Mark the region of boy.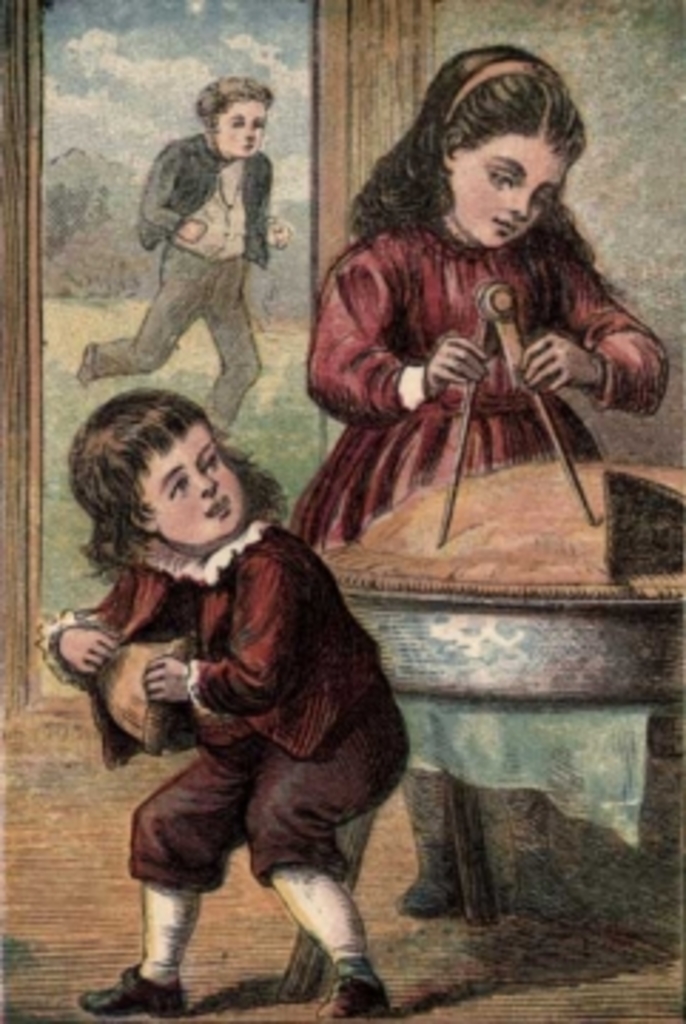
Region: <bbox>68, 63, 287, 435</bbox>.
